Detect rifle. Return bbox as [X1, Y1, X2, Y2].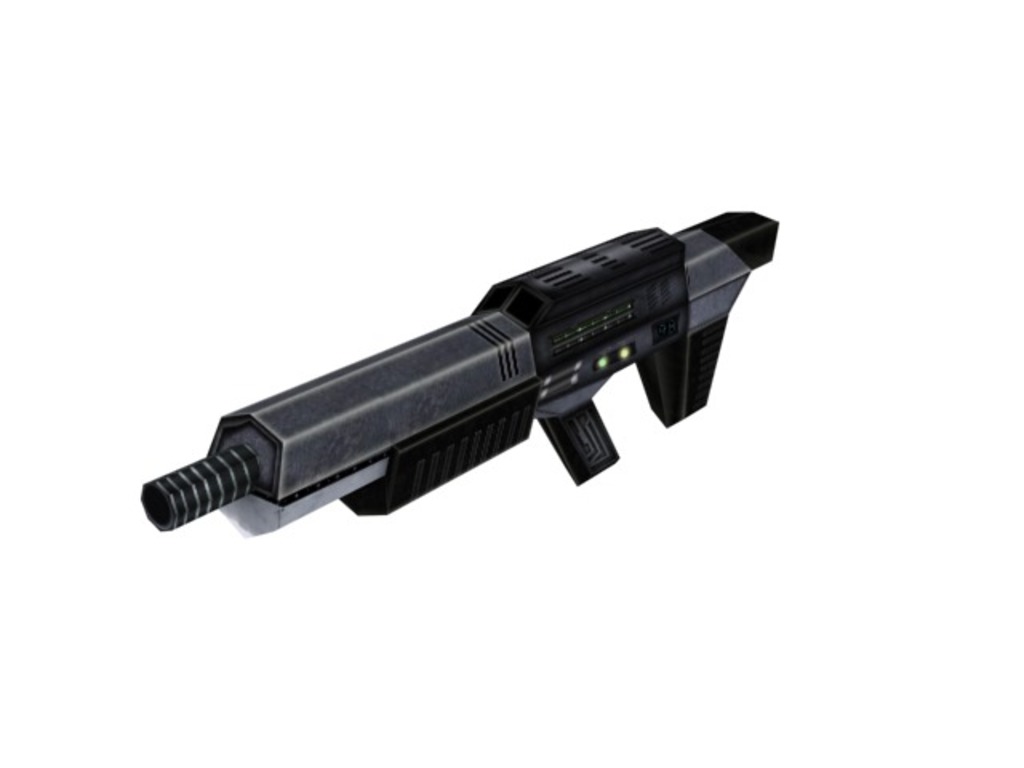
[138, 211, 779, 533].
